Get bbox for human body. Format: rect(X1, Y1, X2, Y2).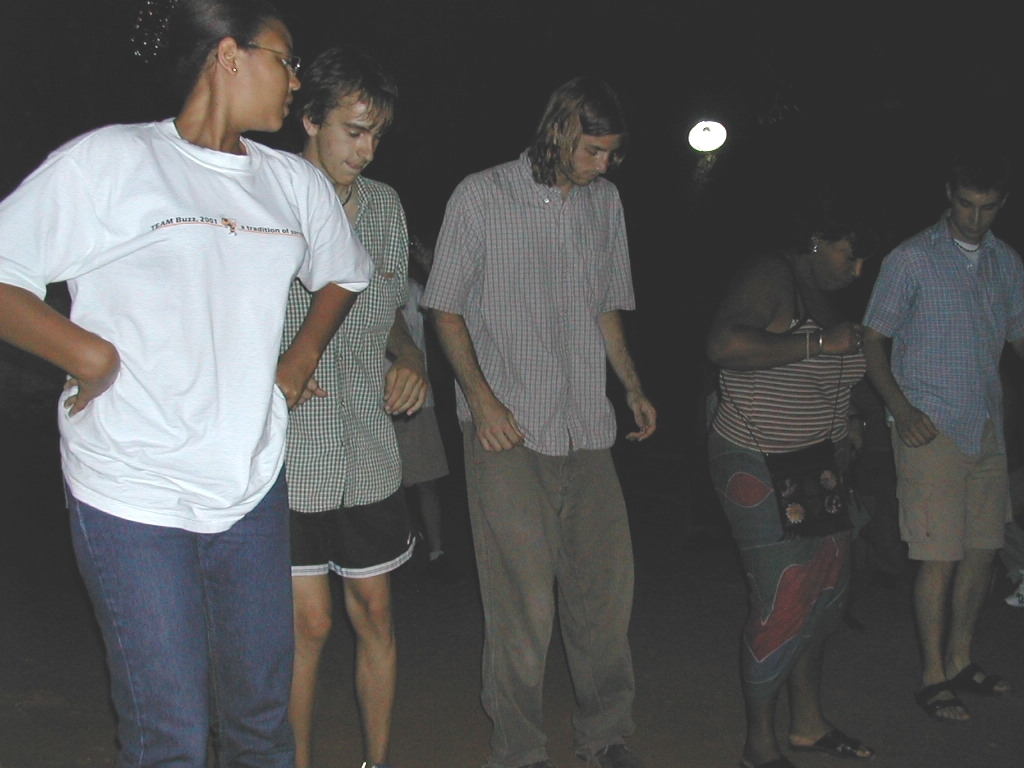
rect(858, 113, 1023, 741).
